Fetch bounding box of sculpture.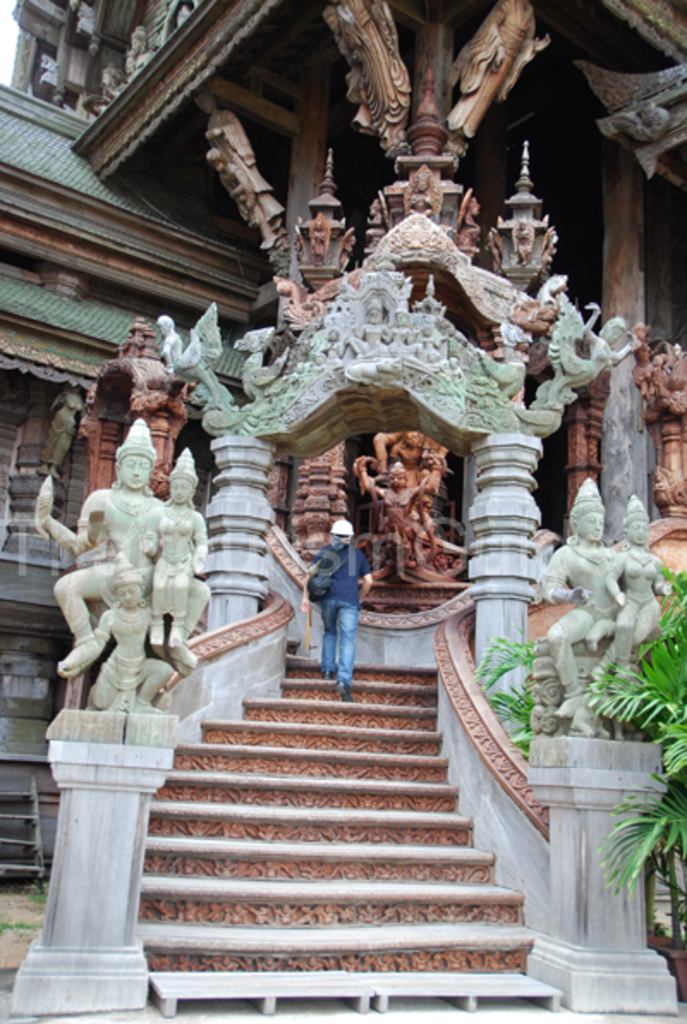
Bbox: <bbox>400, 163, 453, 235</bbox>.
